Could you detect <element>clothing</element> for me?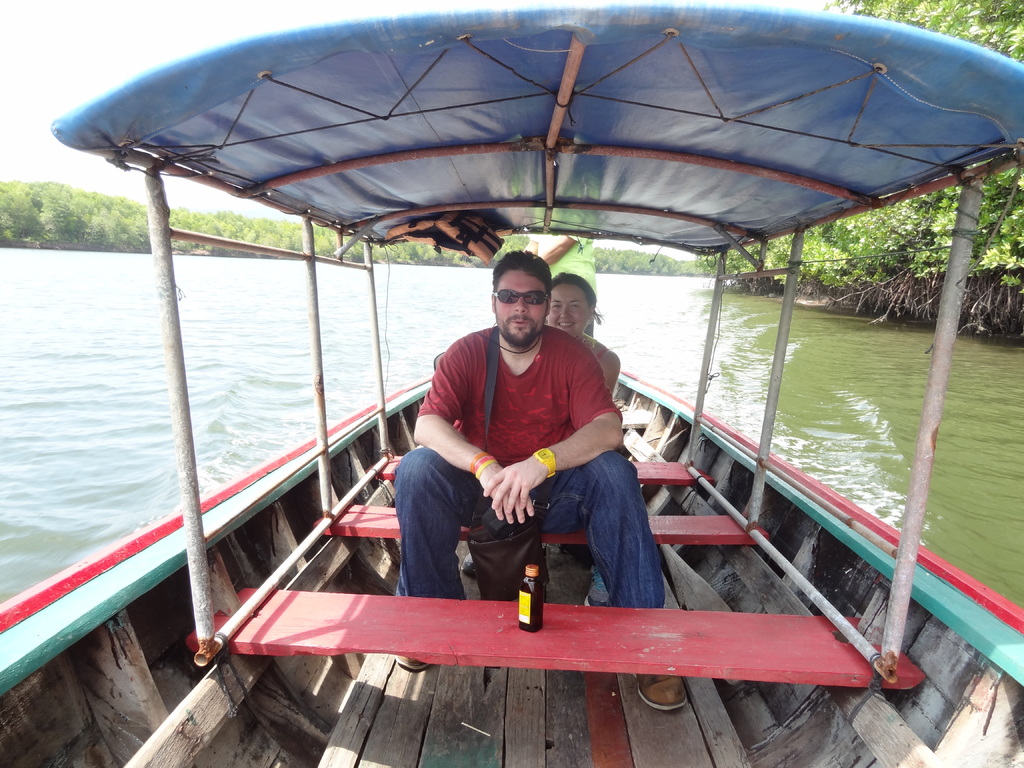
Detection result: locate(383, 298, 623, 610).
